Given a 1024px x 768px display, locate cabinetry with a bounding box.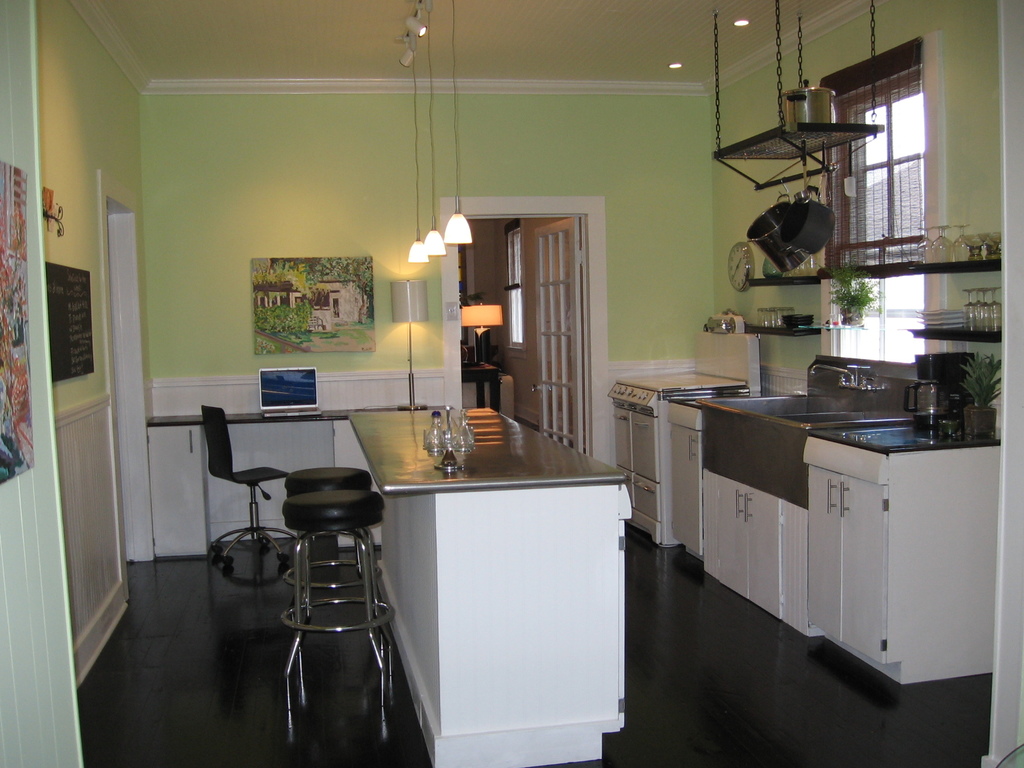
Located: region(802, 424, 991, 684).
